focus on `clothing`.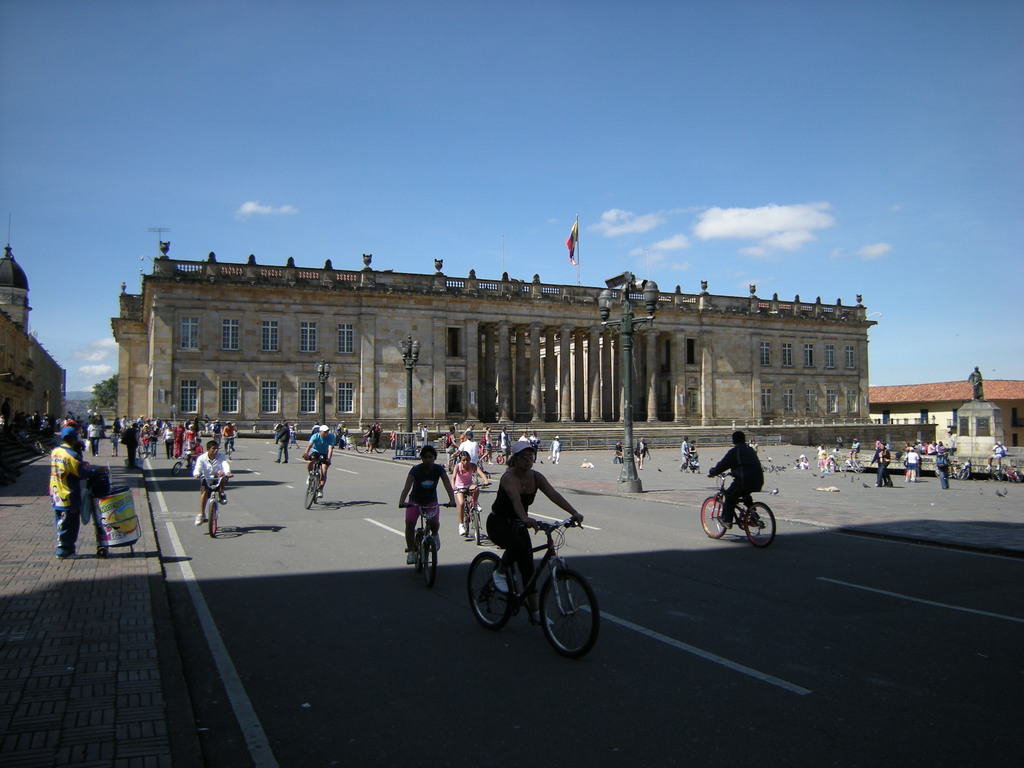
Focused at [left=371, top=425, right=382, bottom=444].
